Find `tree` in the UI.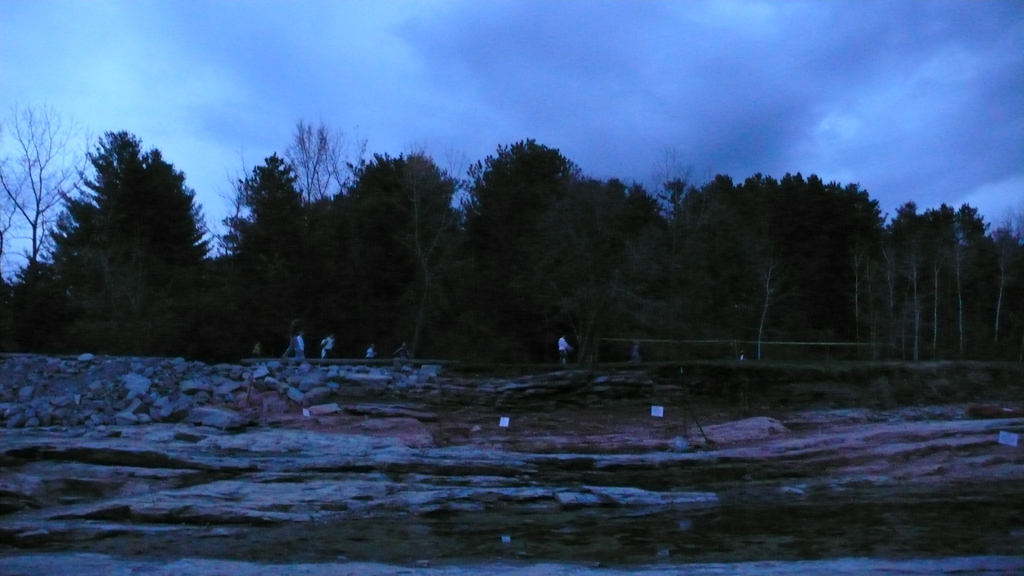
UI element at x1=0 y1=103 x2=97 y2=262.
